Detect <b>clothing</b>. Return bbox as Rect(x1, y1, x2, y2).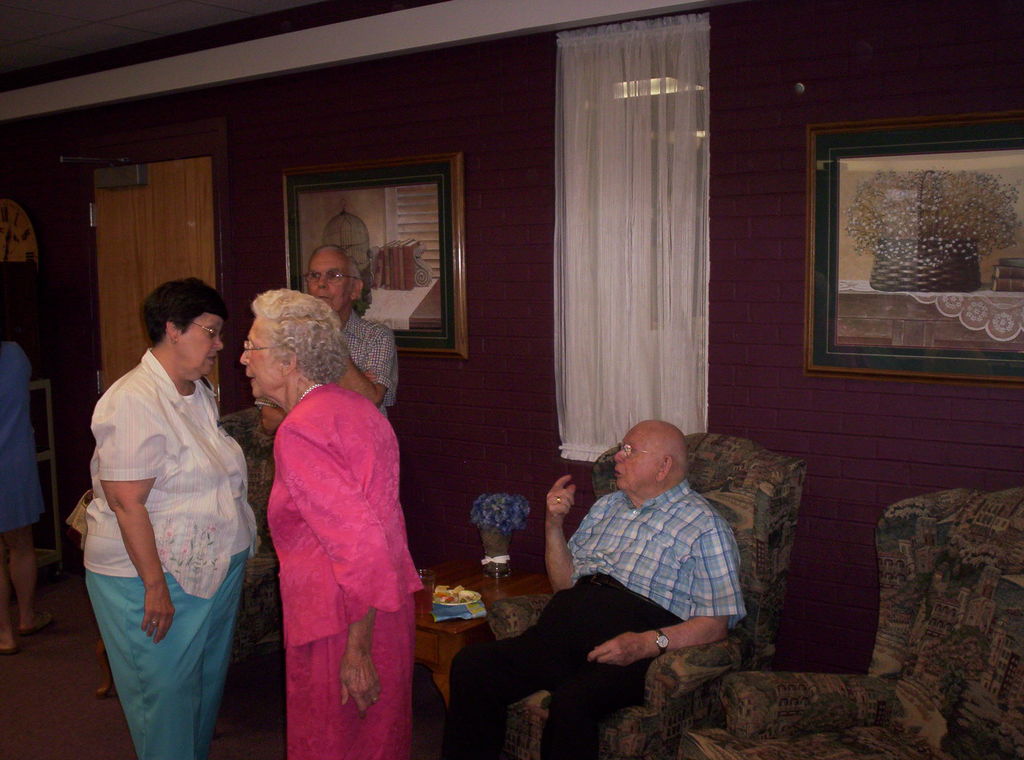
Rect(85, 287, 254, 722).
